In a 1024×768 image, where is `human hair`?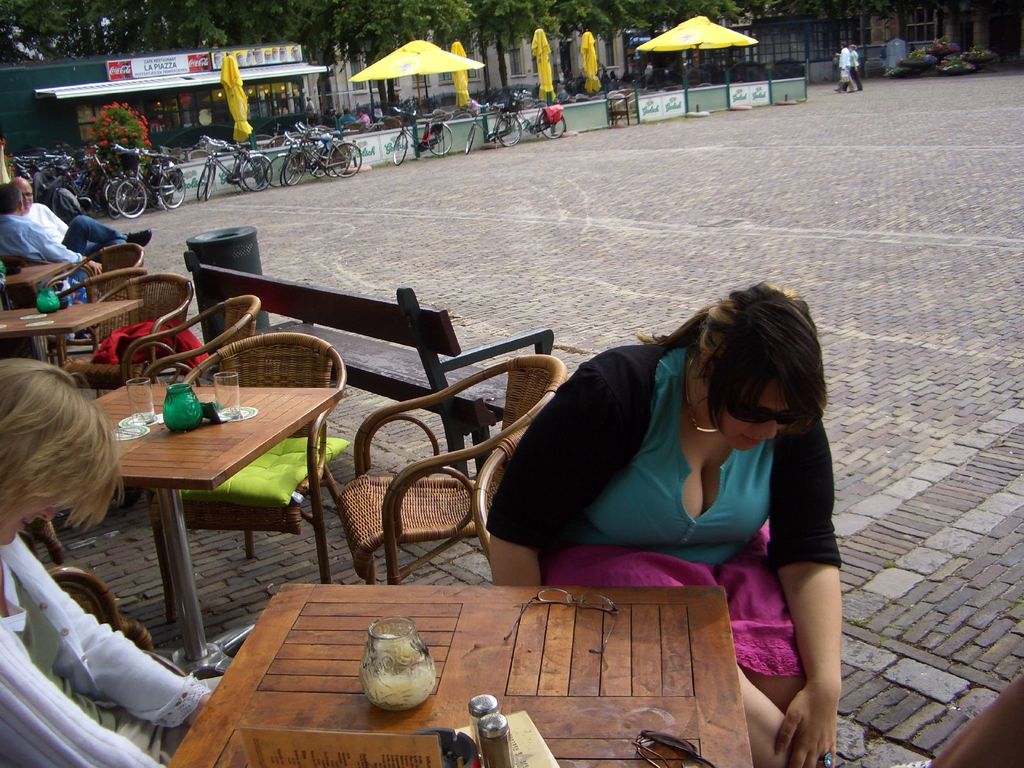
849:44:857:51.
